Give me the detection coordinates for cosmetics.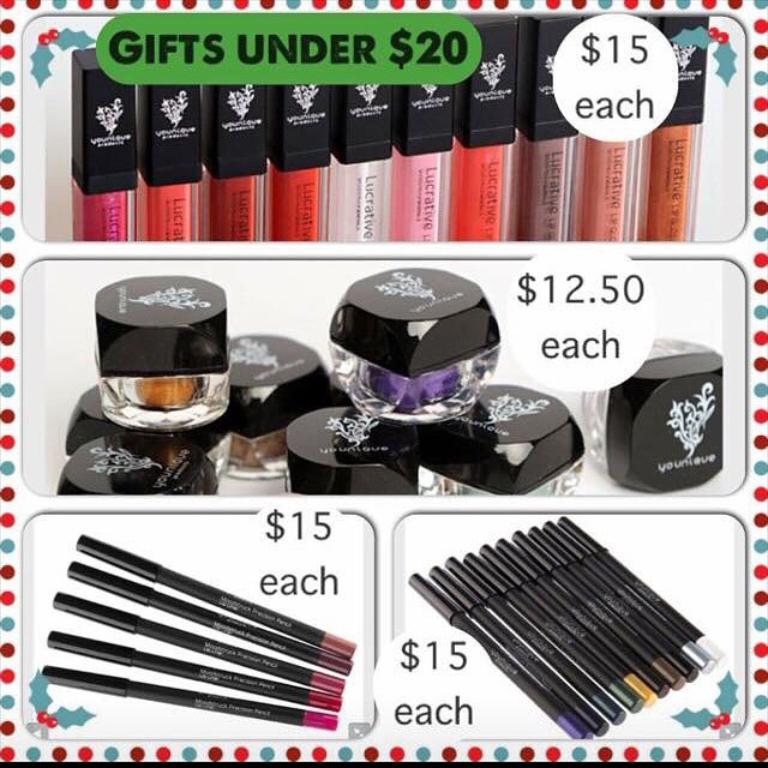
<bbox>328, 264, 503, 428</bbox>.
